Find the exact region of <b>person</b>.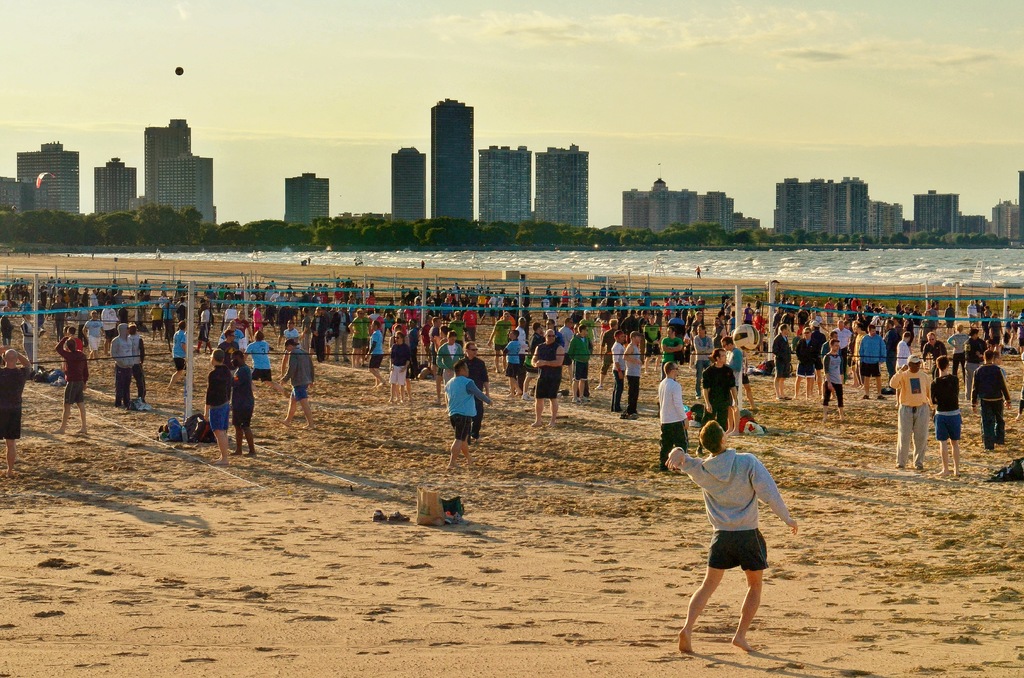
Exact region: locate(819, 338, 843, 426).
